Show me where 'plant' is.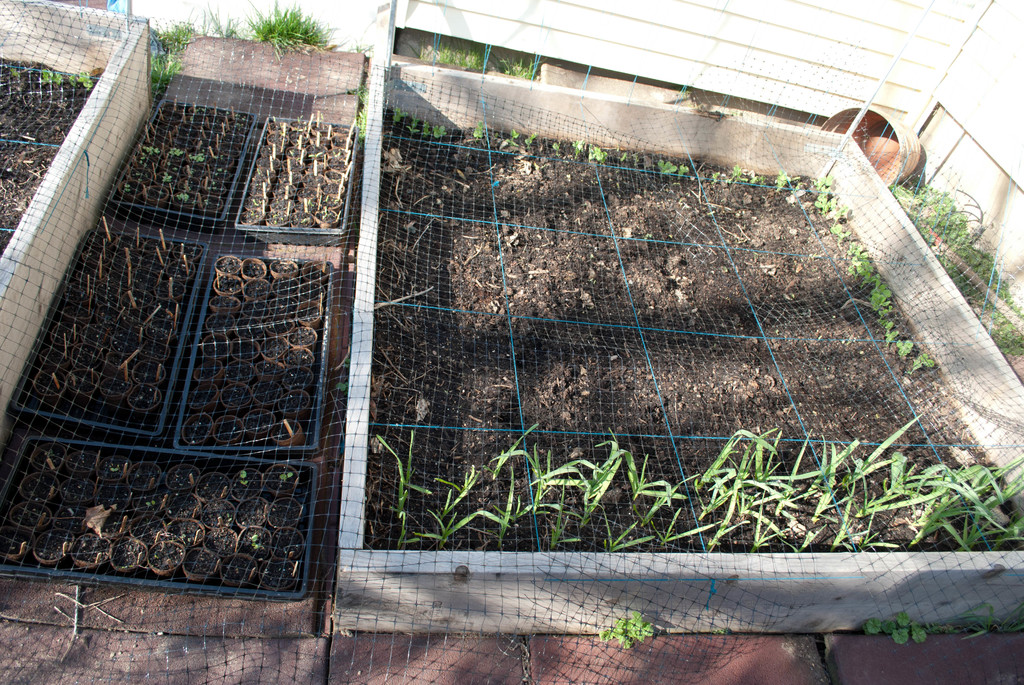
'plant' is at 248, 533, 263, 553.
